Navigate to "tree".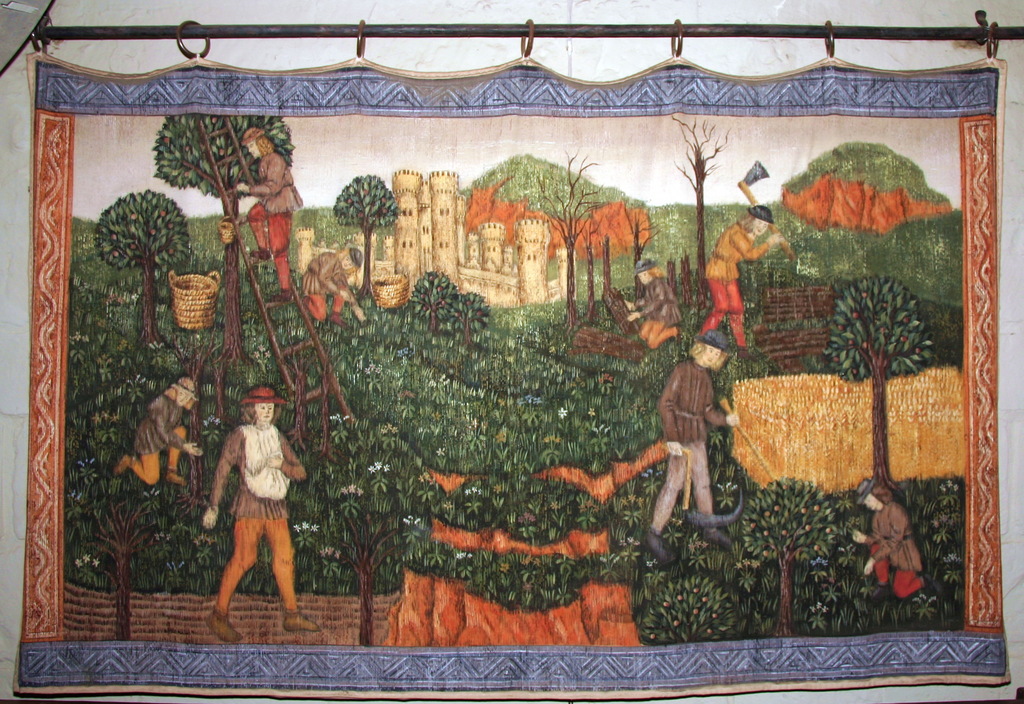
Navigation target: locate(829, 257, 972, 493).
